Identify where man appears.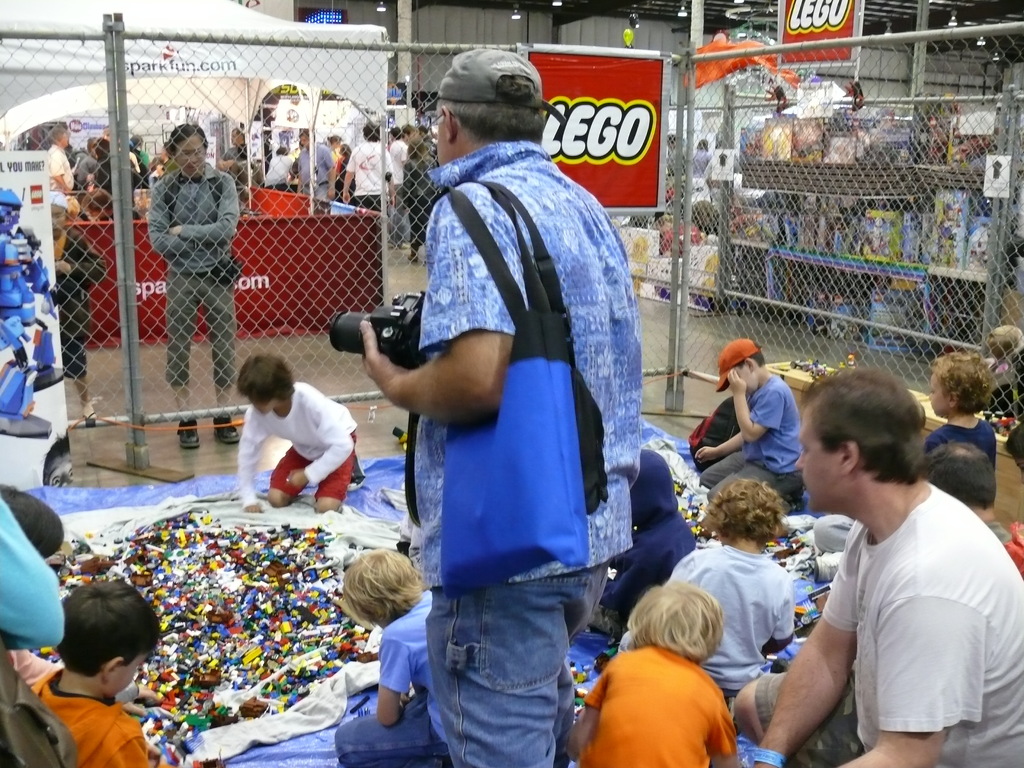
Appears at left=77, top=136, right=100, bottom=189.
